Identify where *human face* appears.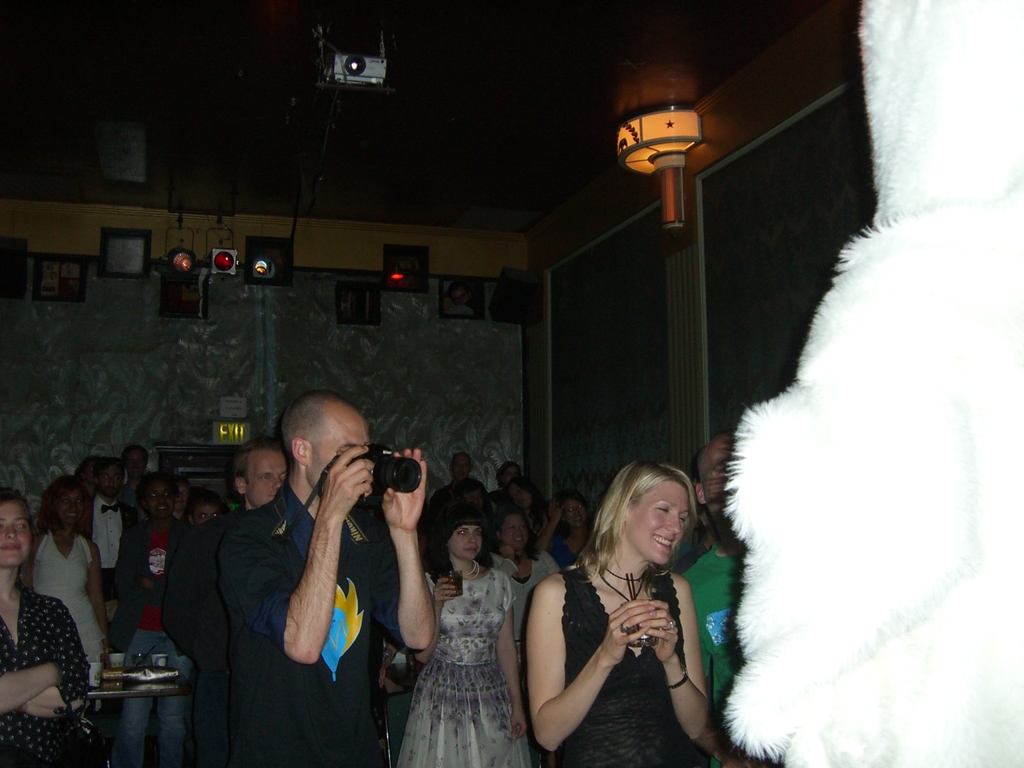
Appears at x1=453, y1=455, x2=474, y2=483.
